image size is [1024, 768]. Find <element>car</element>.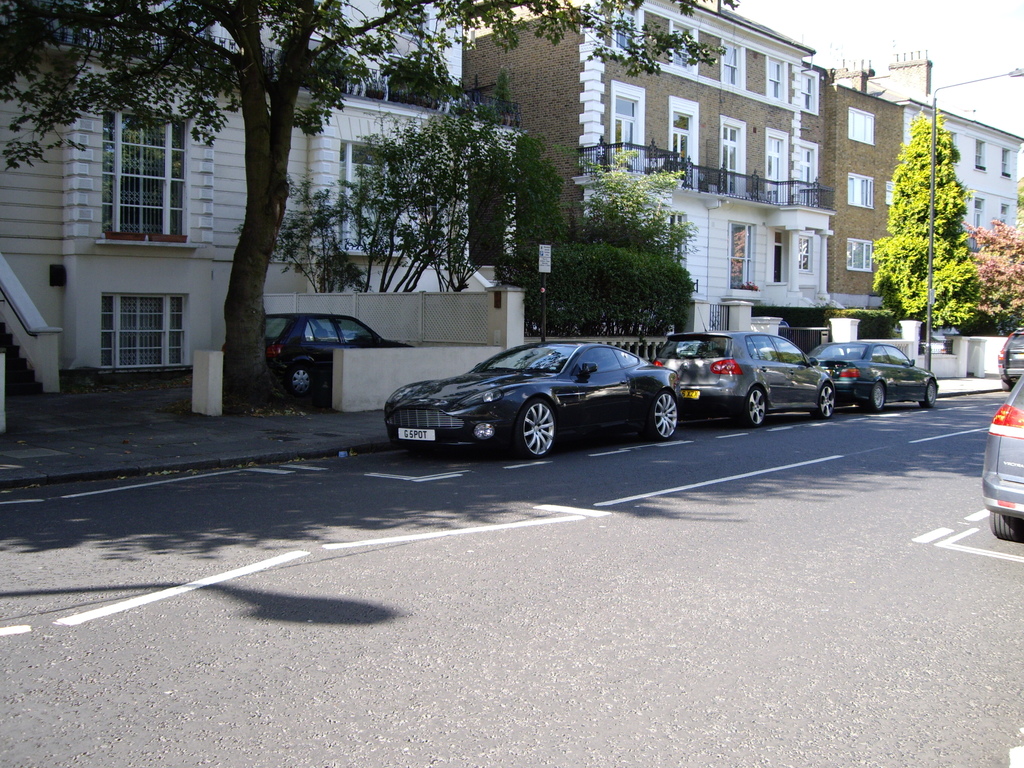
l=385, t=338, r=679, b=458.
